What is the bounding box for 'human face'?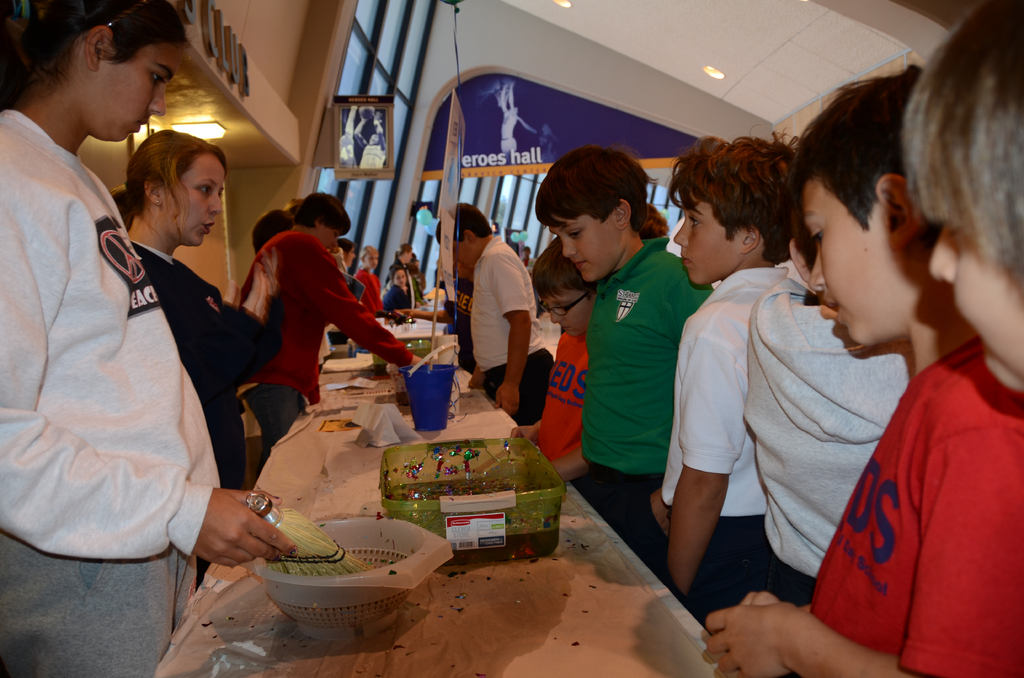
[left=675, top=192, right=746, bottom=286].
